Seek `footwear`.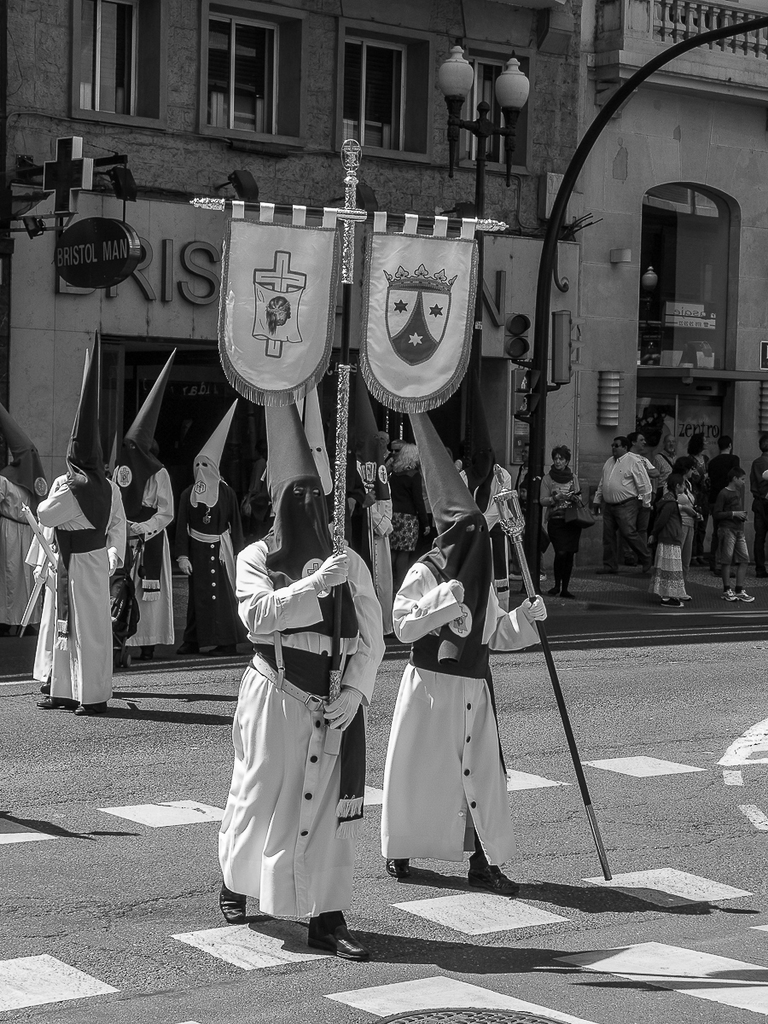
l=36, t=700, r=69, b=709.
